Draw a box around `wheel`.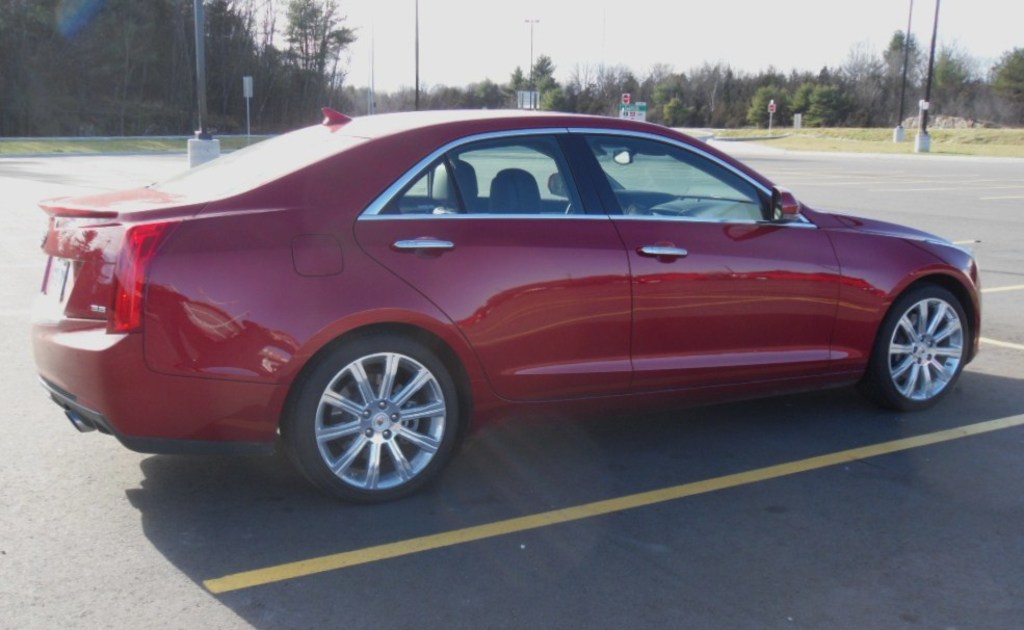
294 340 447 497.
